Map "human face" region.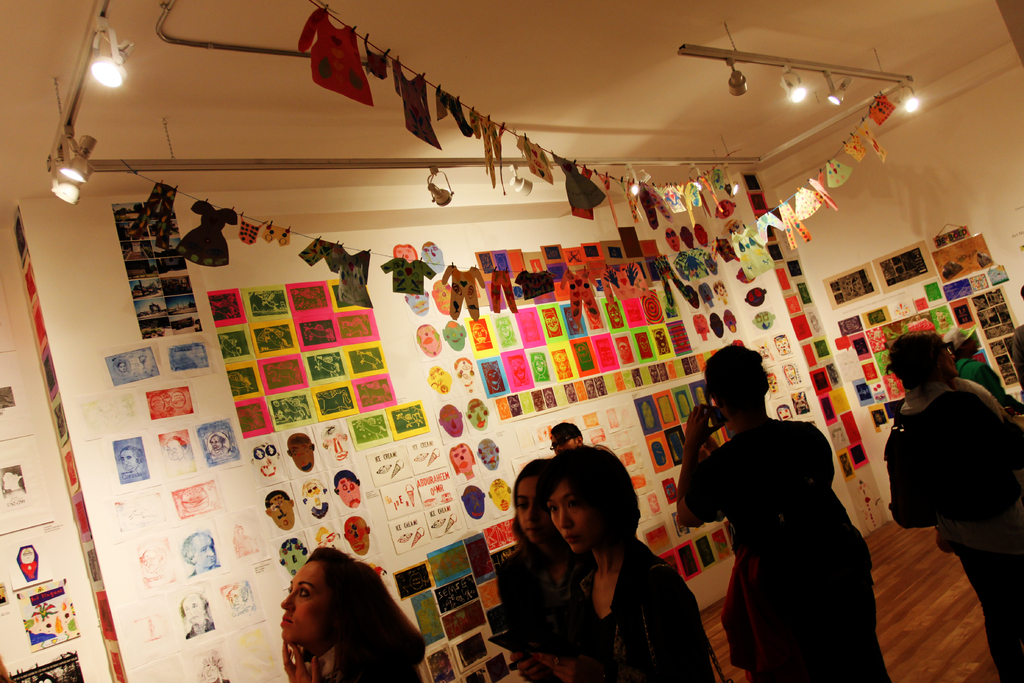
Mapped to {"x1": 554, "y1": 441, "x2": 572, "y2": 454}.
